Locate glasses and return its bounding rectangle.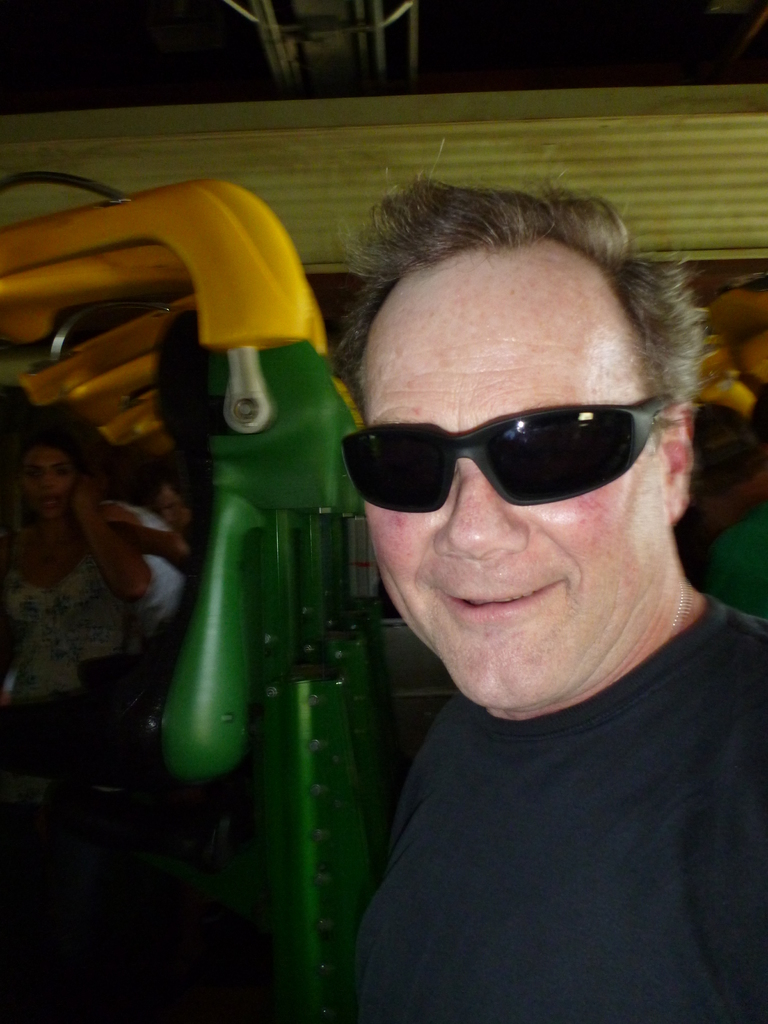
[340,394,674,515].
